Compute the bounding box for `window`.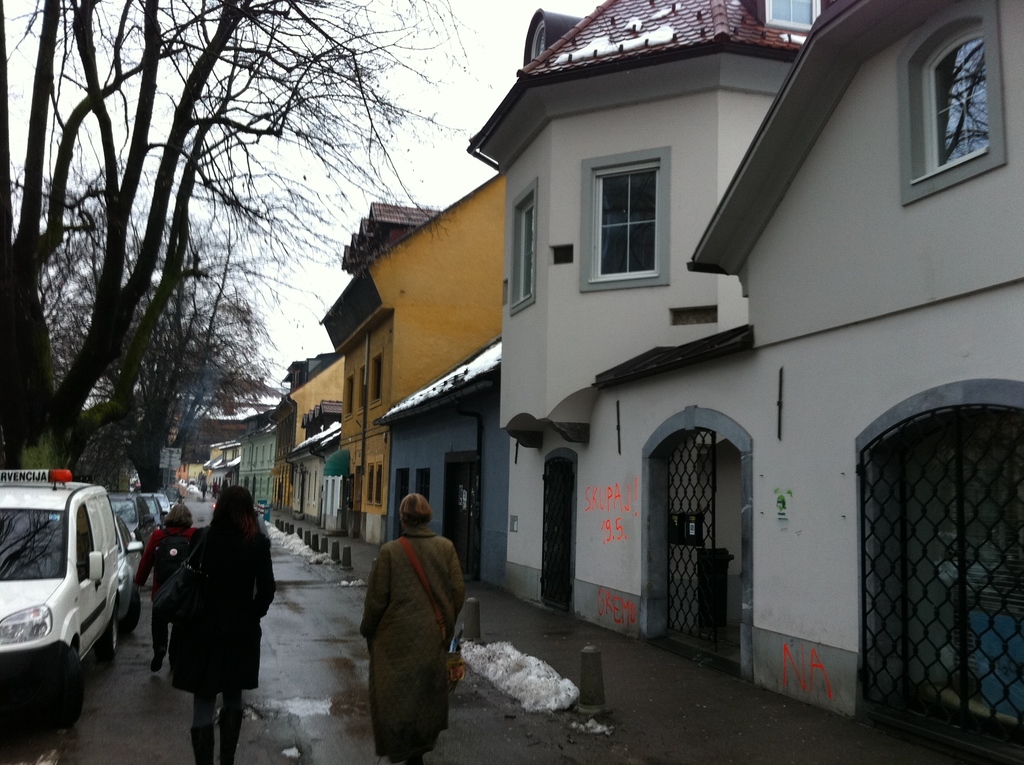
(x1=366, y1=456, x2=383, y2=506).
